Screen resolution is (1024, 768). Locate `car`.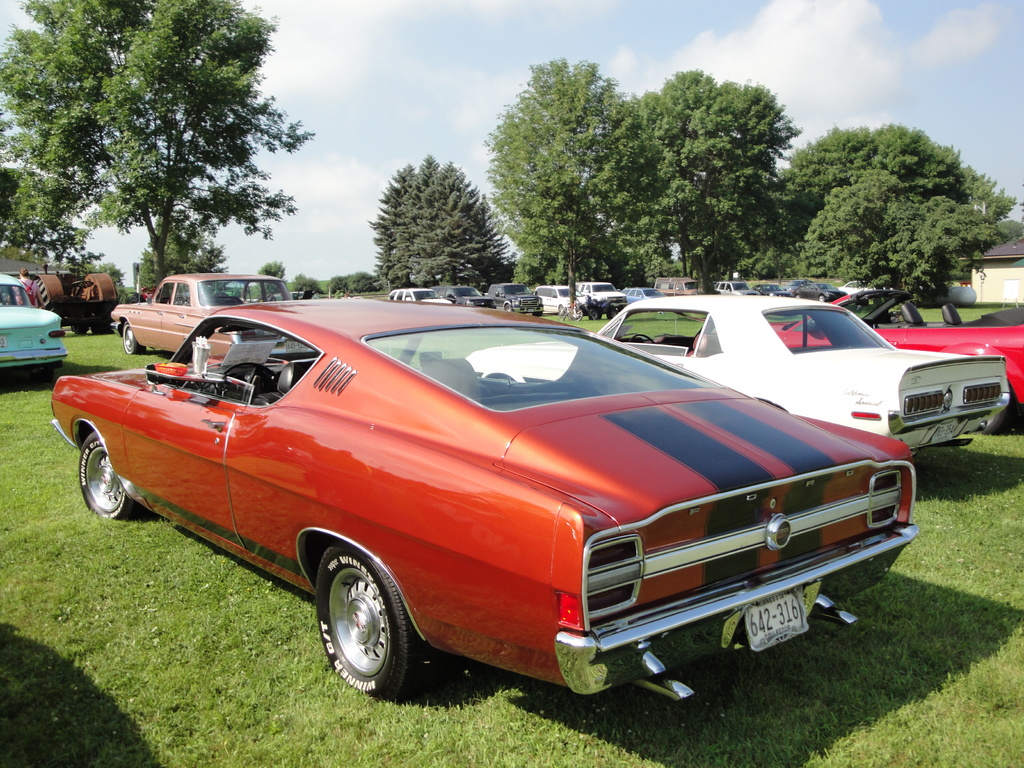
462,282,545,311.
